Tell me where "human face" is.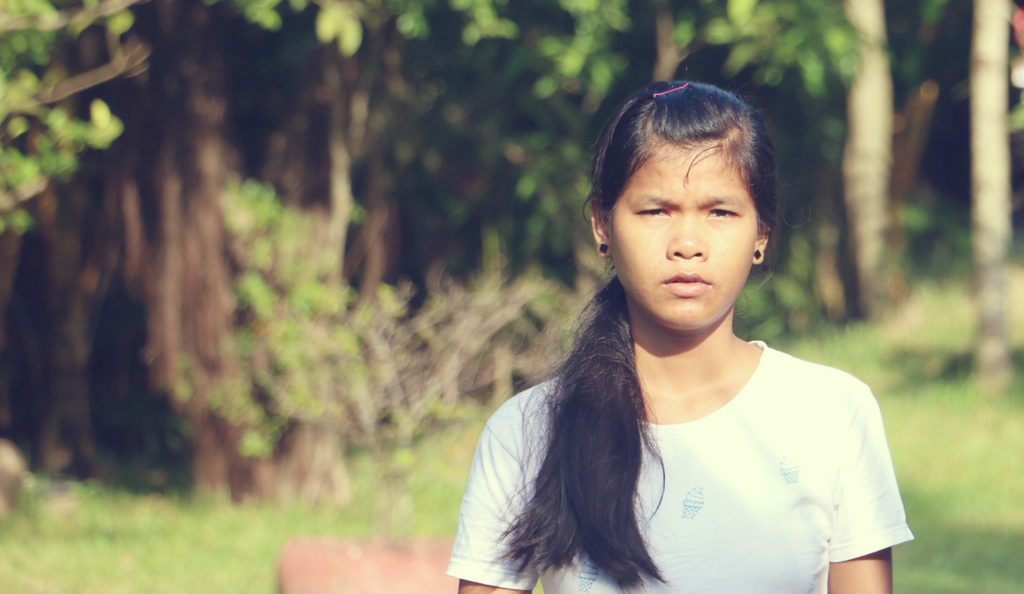
"human face" is at 610 140 762 330.
